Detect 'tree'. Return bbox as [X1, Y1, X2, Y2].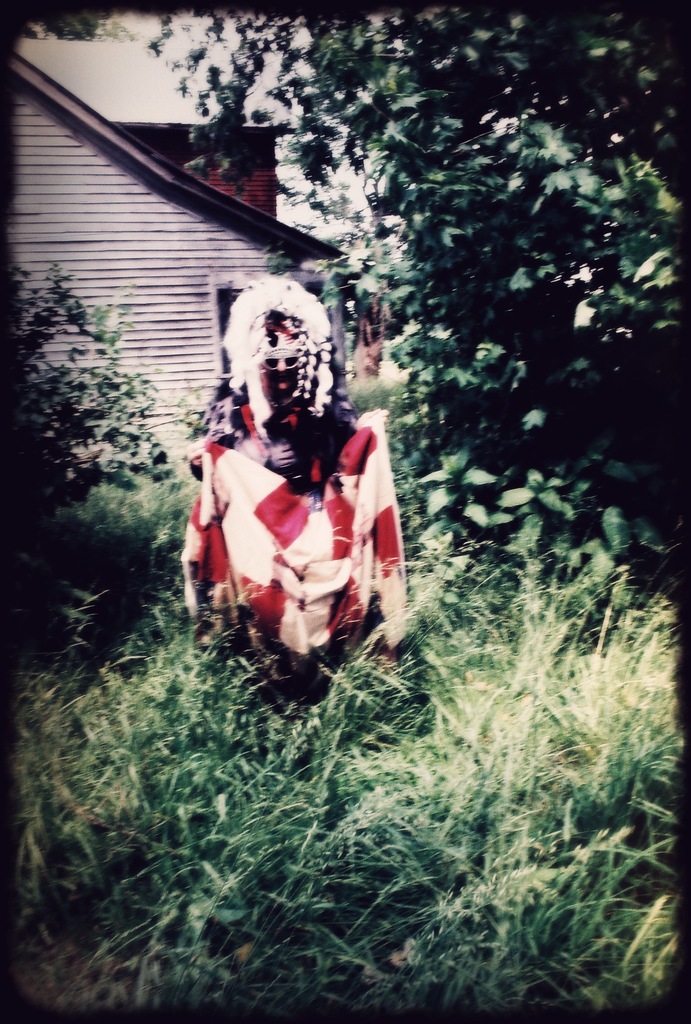
[51, 3, 687, 605].
